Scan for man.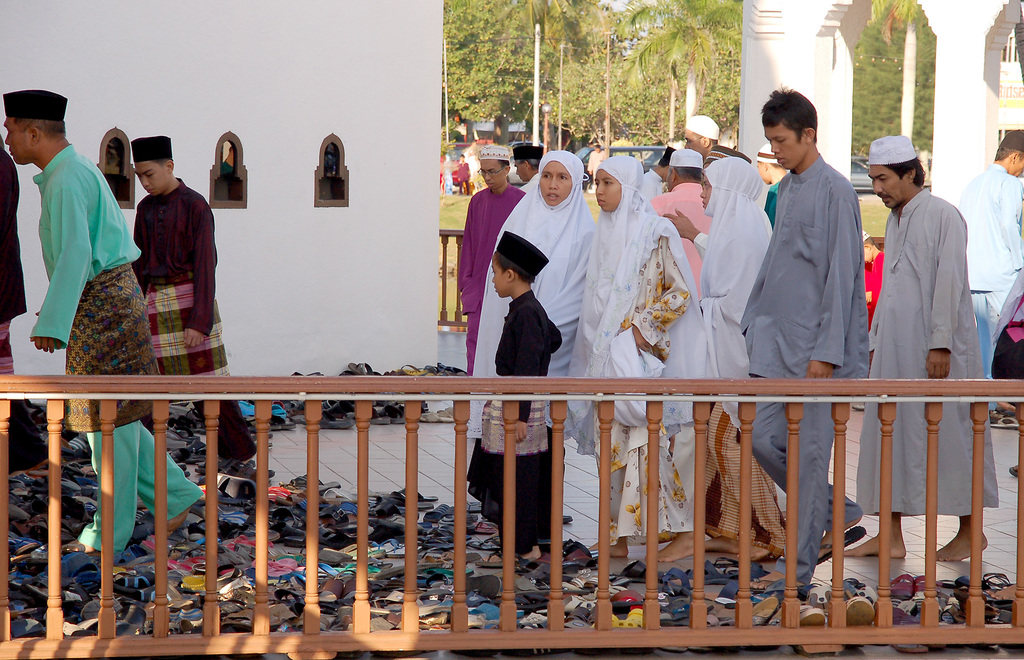
Scan result: bbox=(754, 140, 792, 230).
